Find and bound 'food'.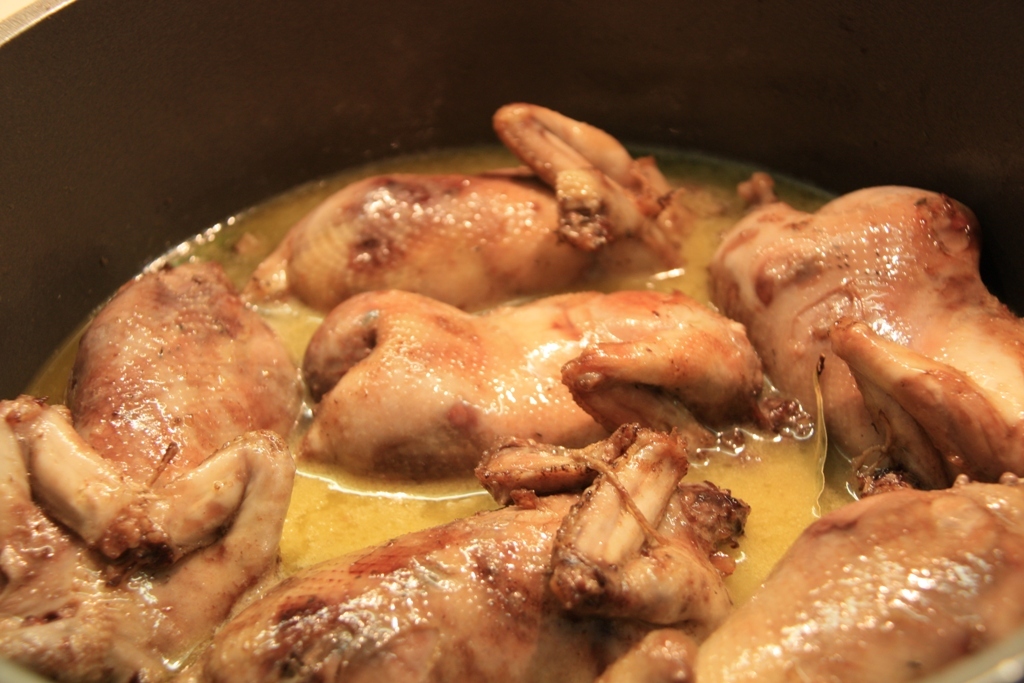
Bound: region(1000, 304, 1023, 682).
